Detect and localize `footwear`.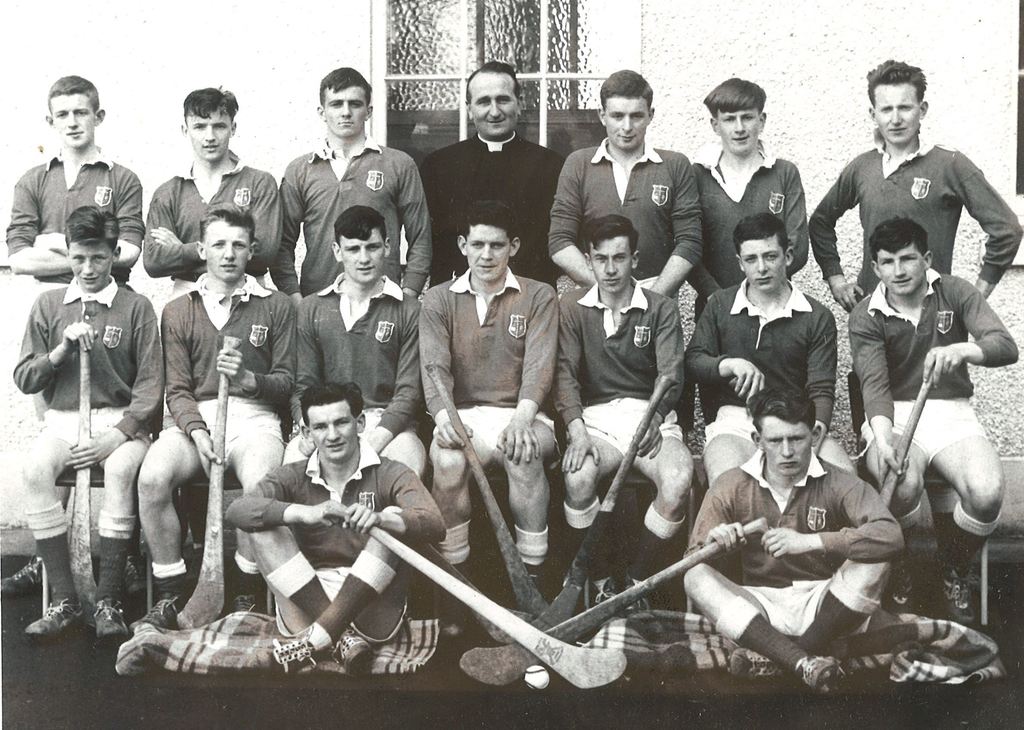
Localized at pyautogui.locateOnScreen(793, 654, 867, 690).
